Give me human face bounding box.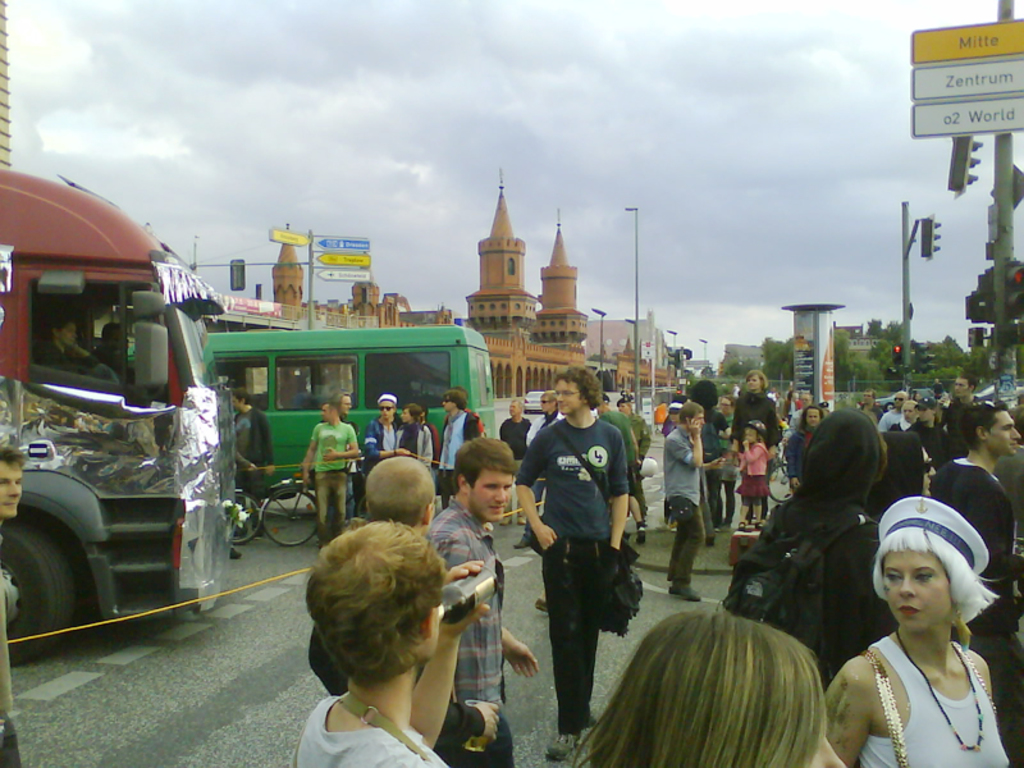
[861, 390, 874, 406].
